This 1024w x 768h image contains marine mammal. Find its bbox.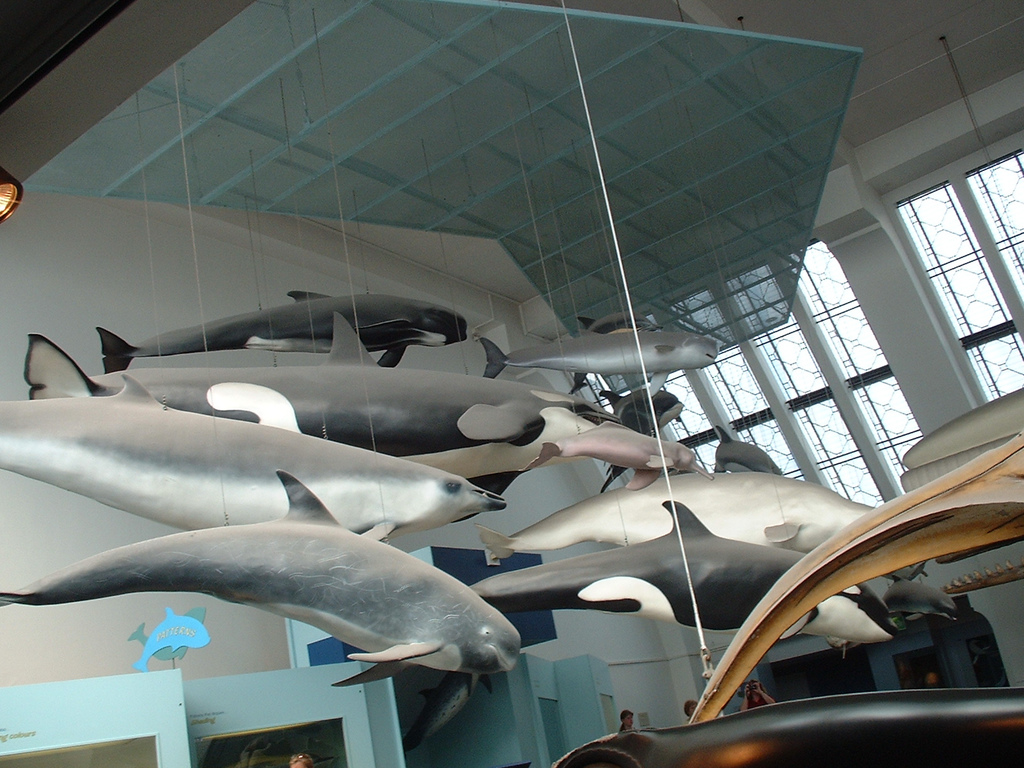
rect(479, 465, 900, 557).
